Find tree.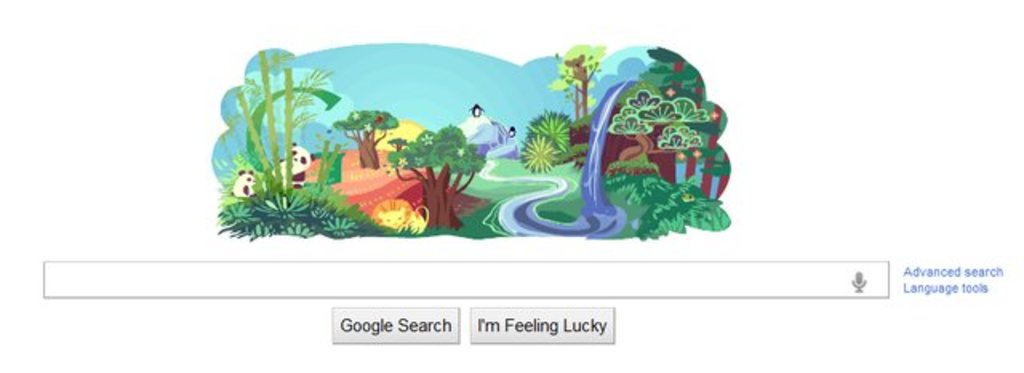
select_region(221, 50, 323, 171).
